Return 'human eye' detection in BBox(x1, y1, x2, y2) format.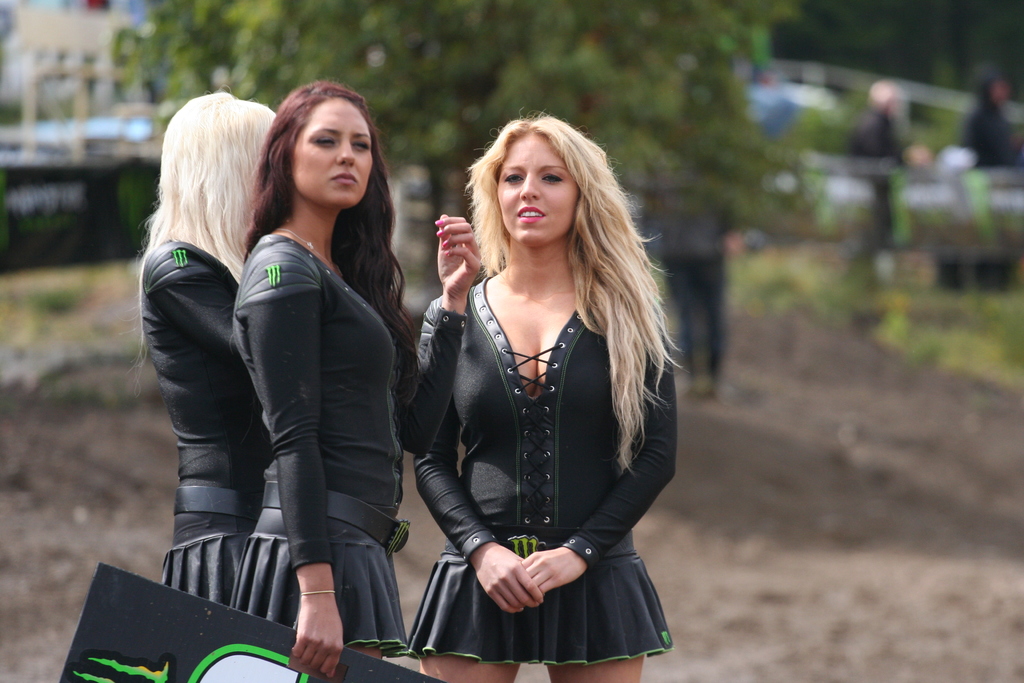
BBox(349, 138, 369, 151).
